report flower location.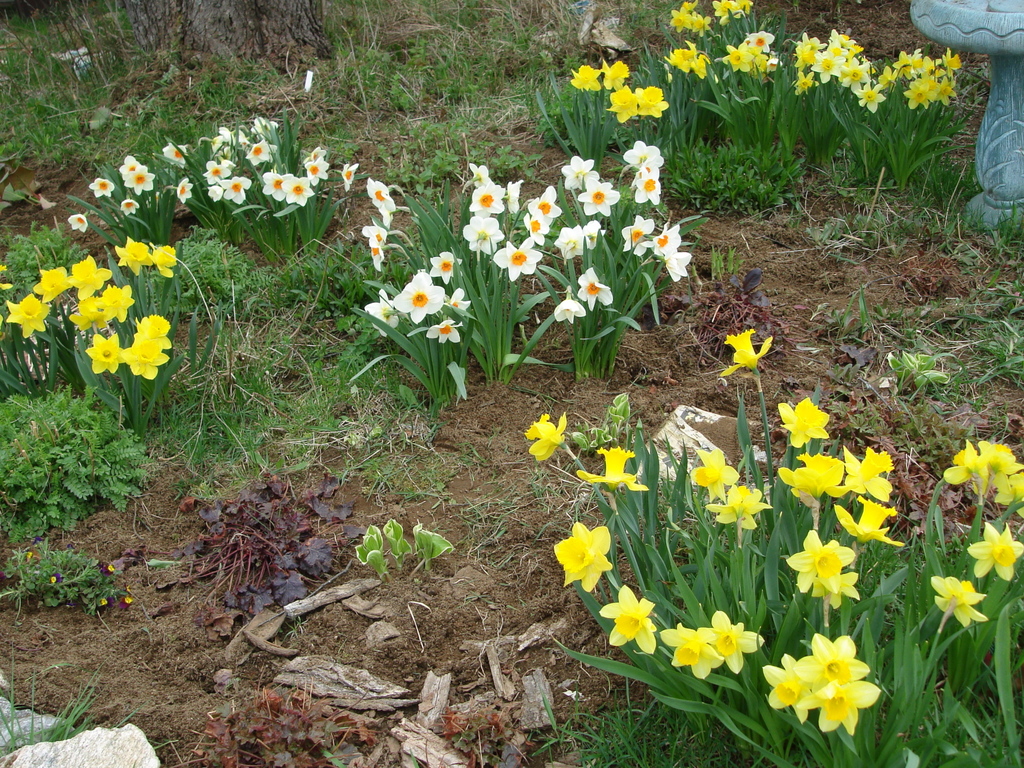
Report: box(604, 60, 625, 90).
